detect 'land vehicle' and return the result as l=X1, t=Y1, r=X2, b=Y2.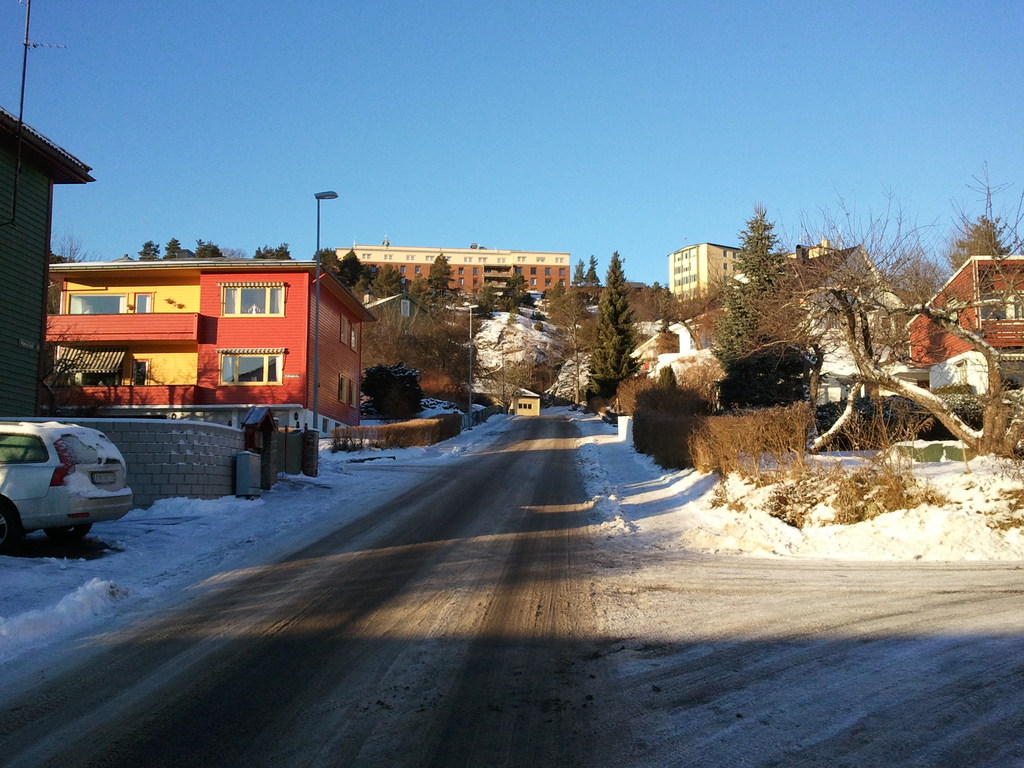
l=17, t=406, r=123, b=548.
